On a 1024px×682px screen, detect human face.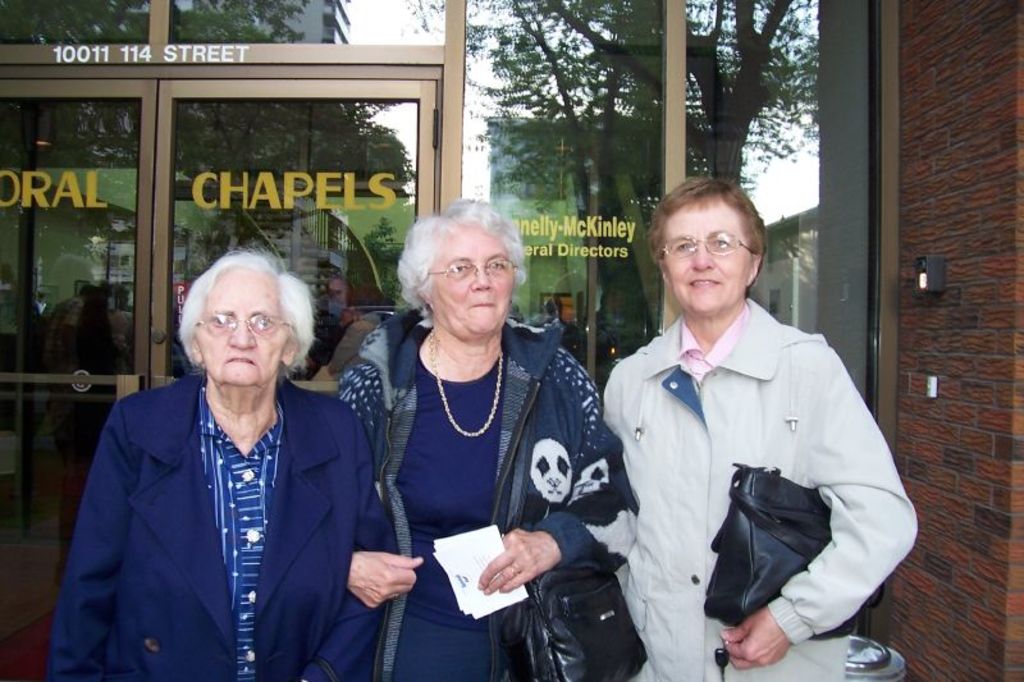
(left=186, top=274, right=288, bottom=384).
